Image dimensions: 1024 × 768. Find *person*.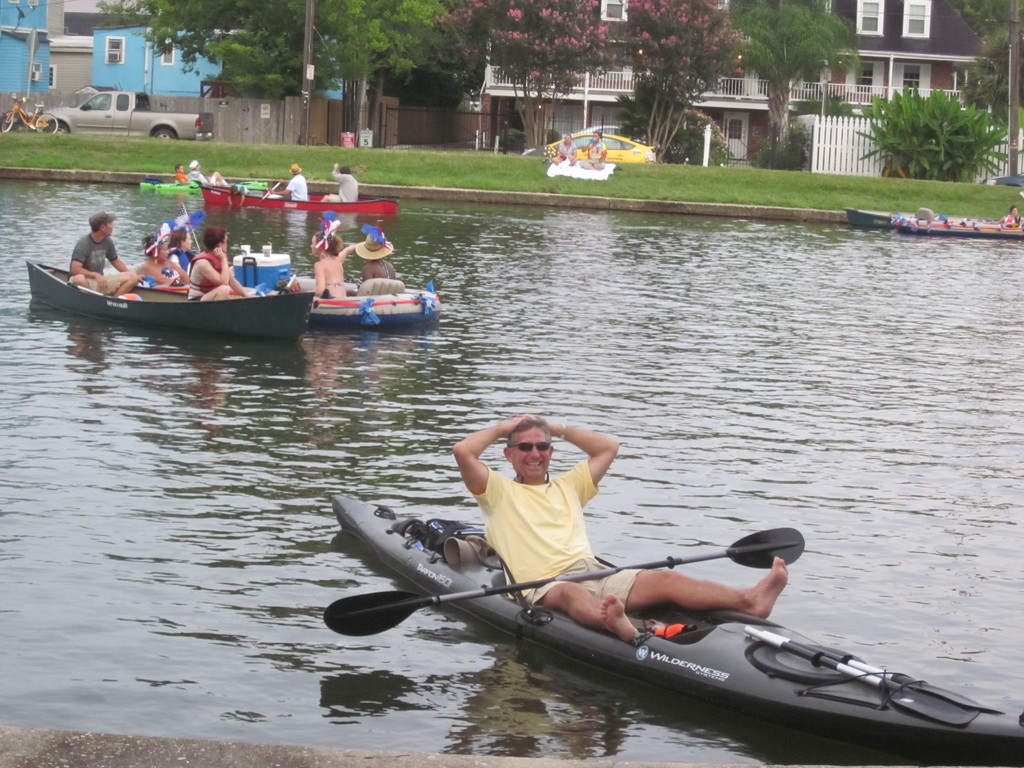
70/208/136/292.
